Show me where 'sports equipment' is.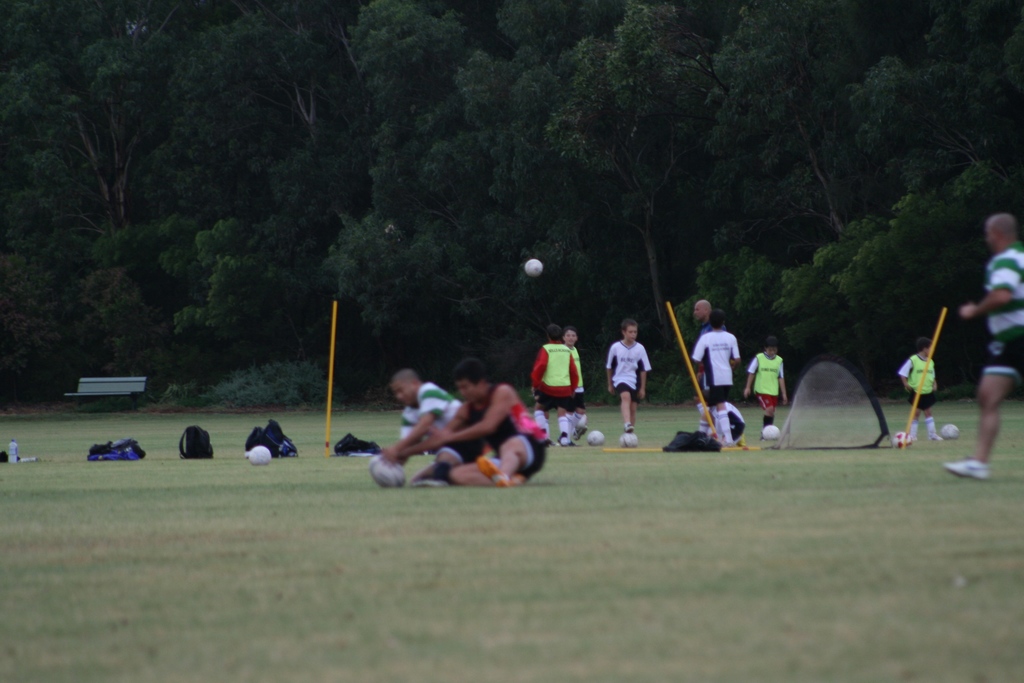
'sports equipment' is at BBox(241, 443, 271, 465).
